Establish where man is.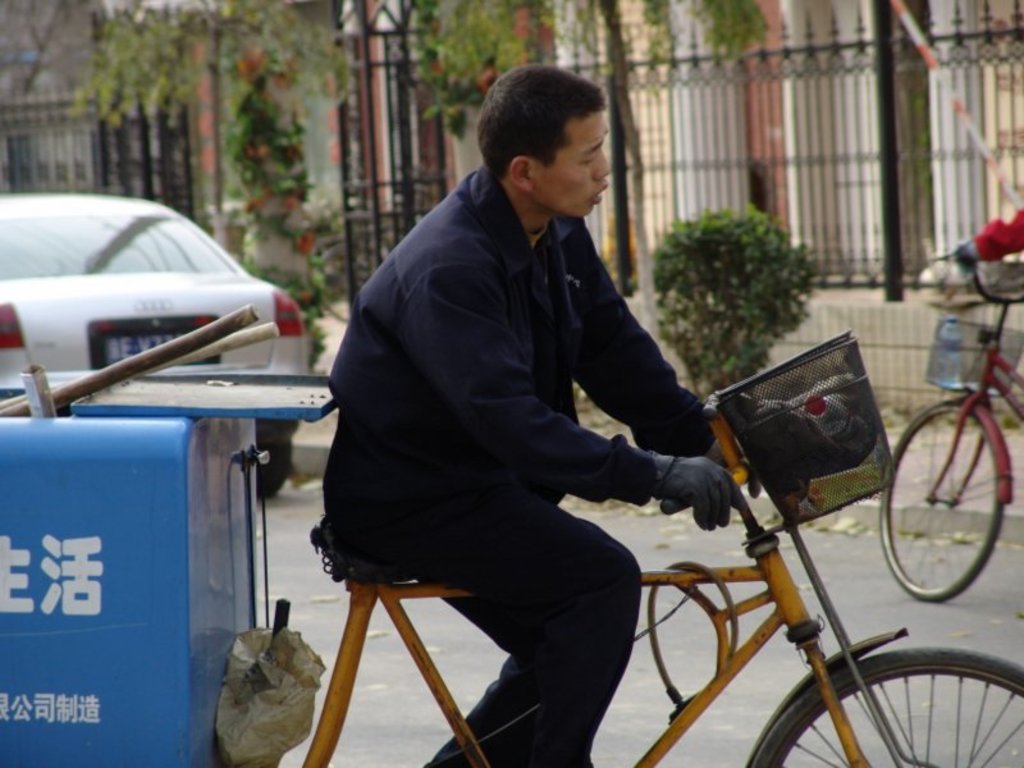
Established at Rect(312, 64, 774, 767).
